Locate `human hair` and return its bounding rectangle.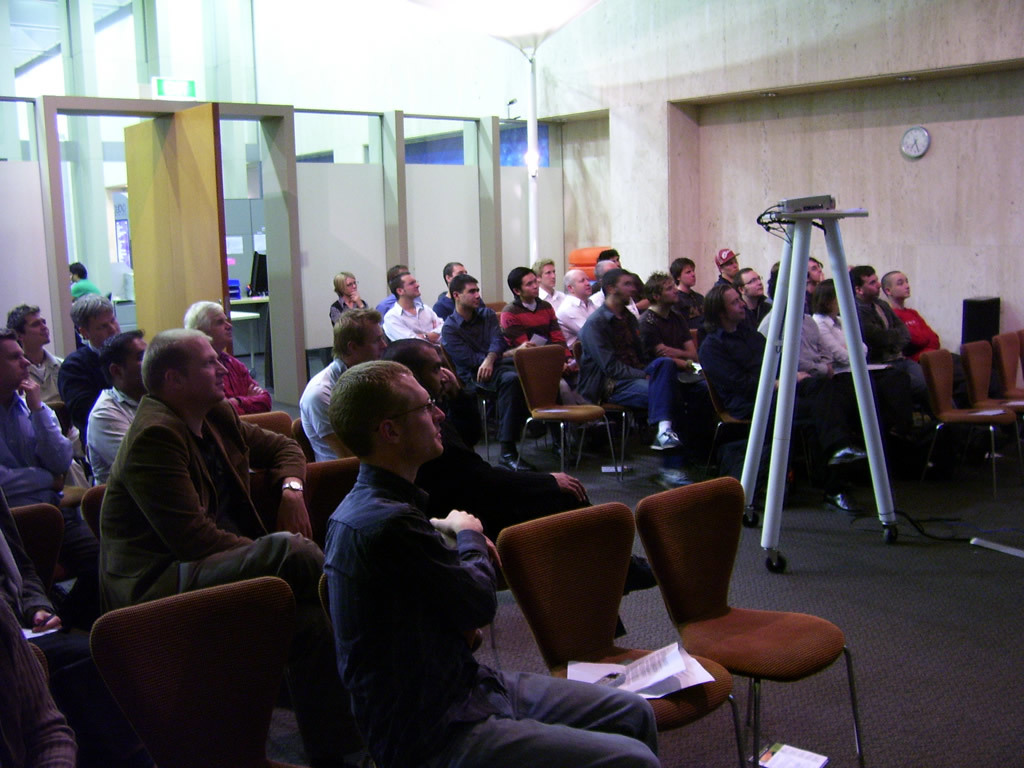
detection(334, 305, 380, 358).
